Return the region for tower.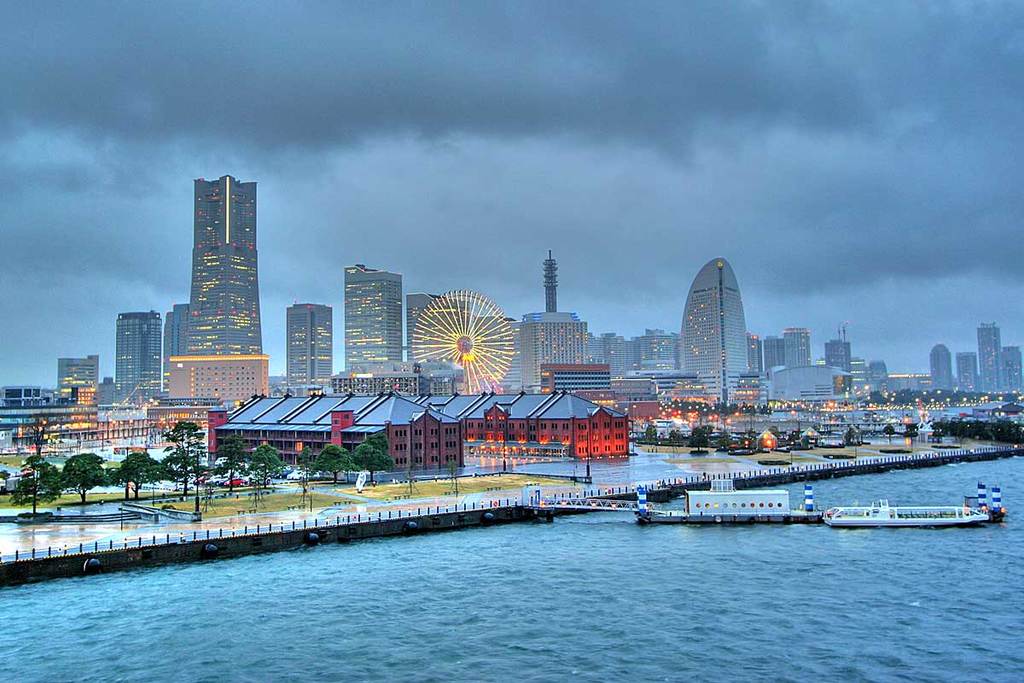
[521, 310, 590, 405].
